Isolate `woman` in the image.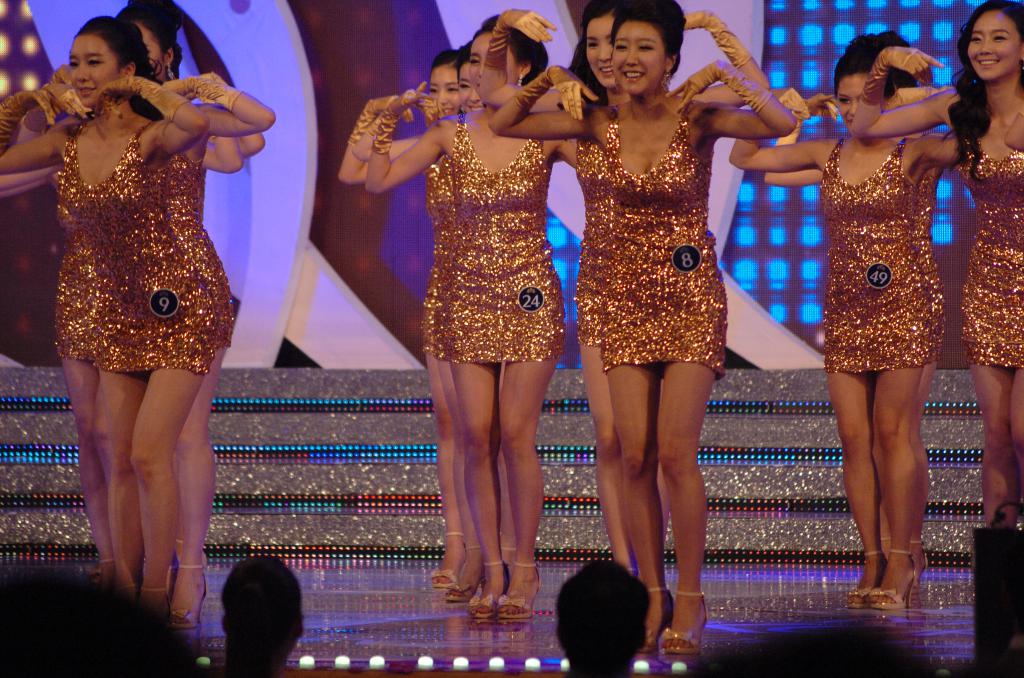
Isolated region: box=[0, 0, 297, 631].
